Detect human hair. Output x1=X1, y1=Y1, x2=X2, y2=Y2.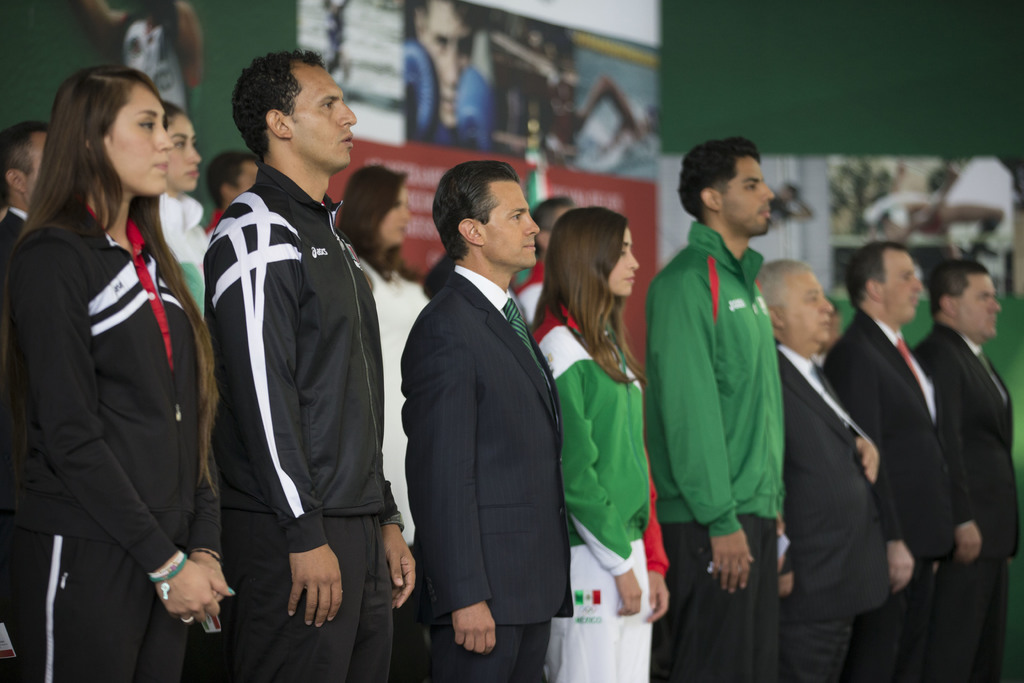
x1=856, y1=243, x2=913, y2=311.
